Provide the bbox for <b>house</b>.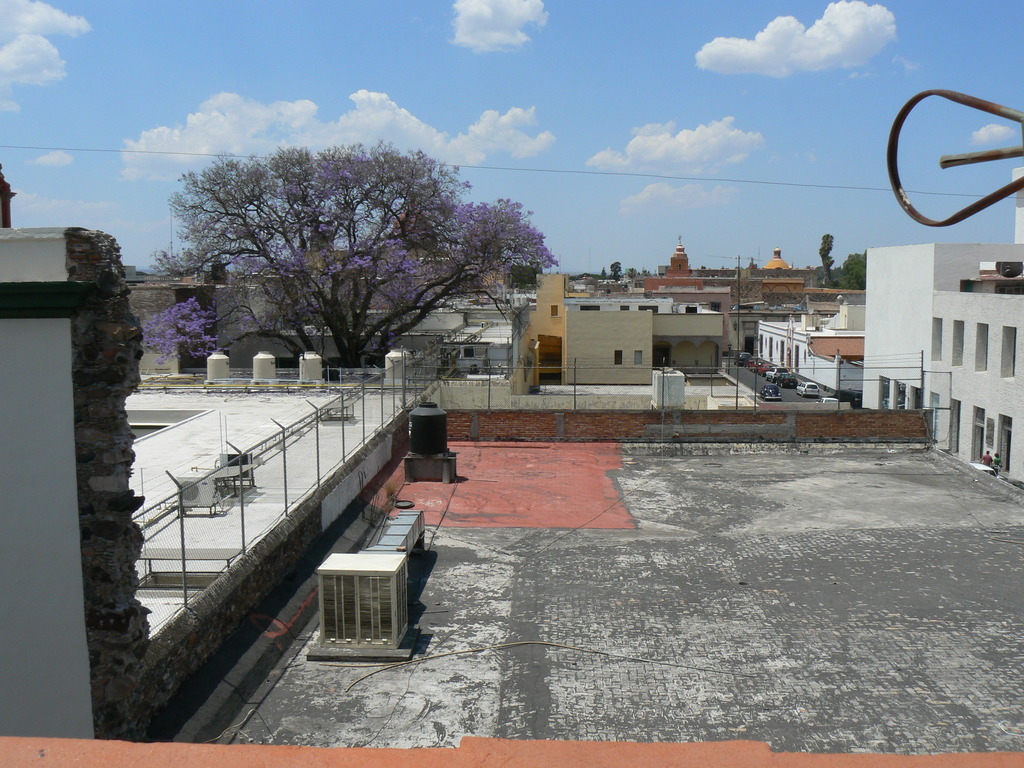
(123, 257, 309, 369).
